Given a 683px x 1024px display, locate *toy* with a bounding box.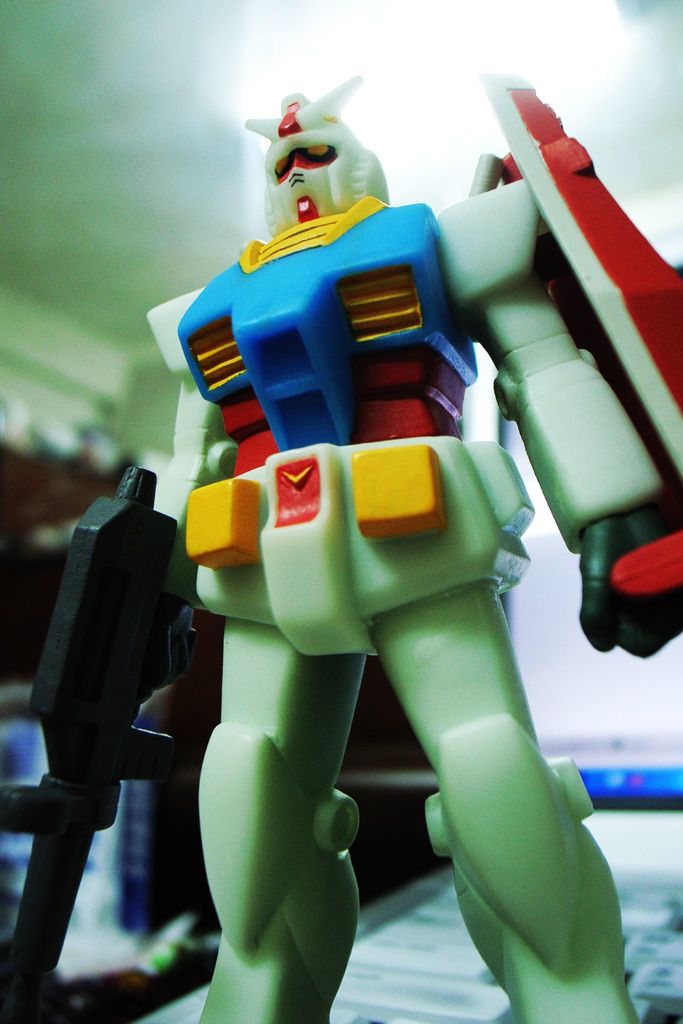
Located: <bbox>119, 70, 640, 985</bbox>.
